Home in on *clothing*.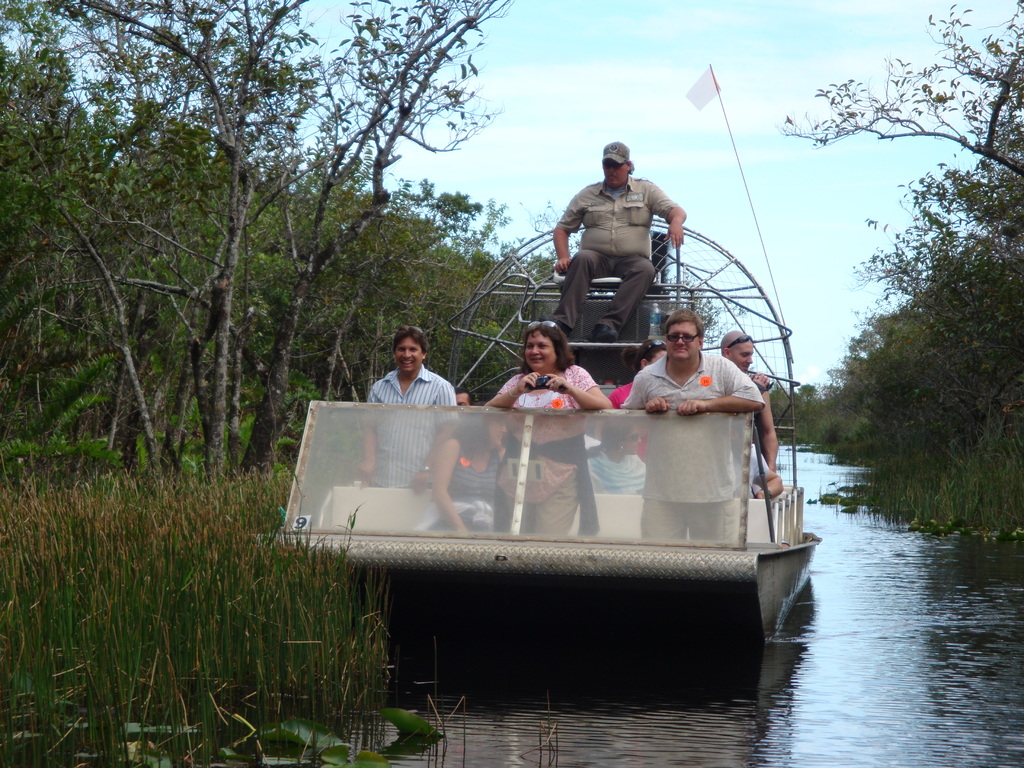
Homed in at {"left": 587, "top": 447, "right": 654, "bottom": 499}.
